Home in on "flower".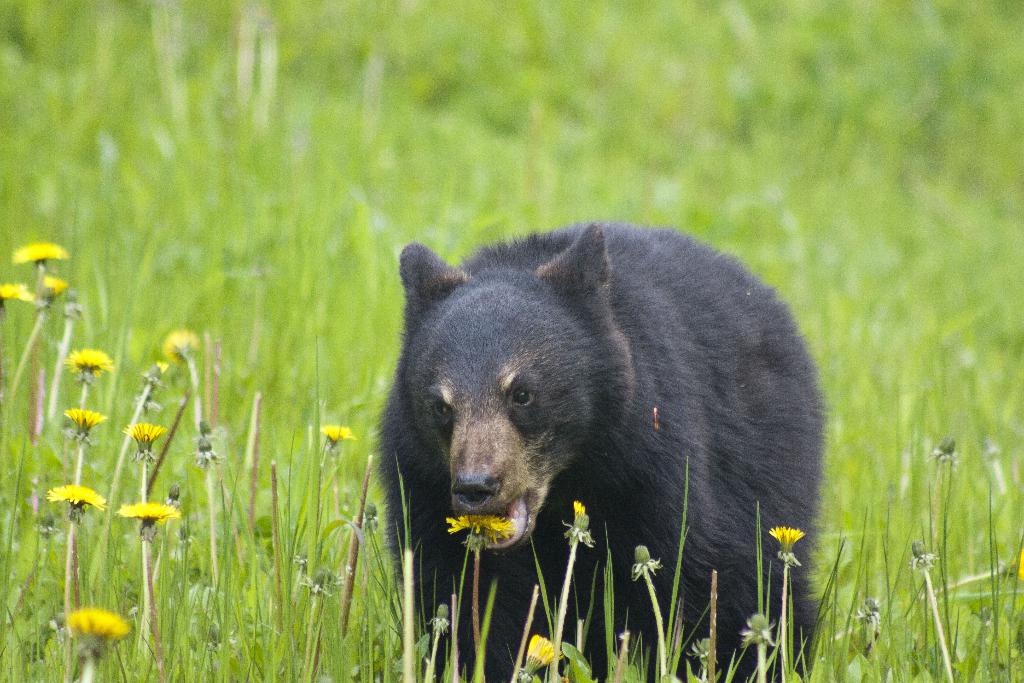
Homed in at x1=568, y1=502, x2=590, y2=536.
